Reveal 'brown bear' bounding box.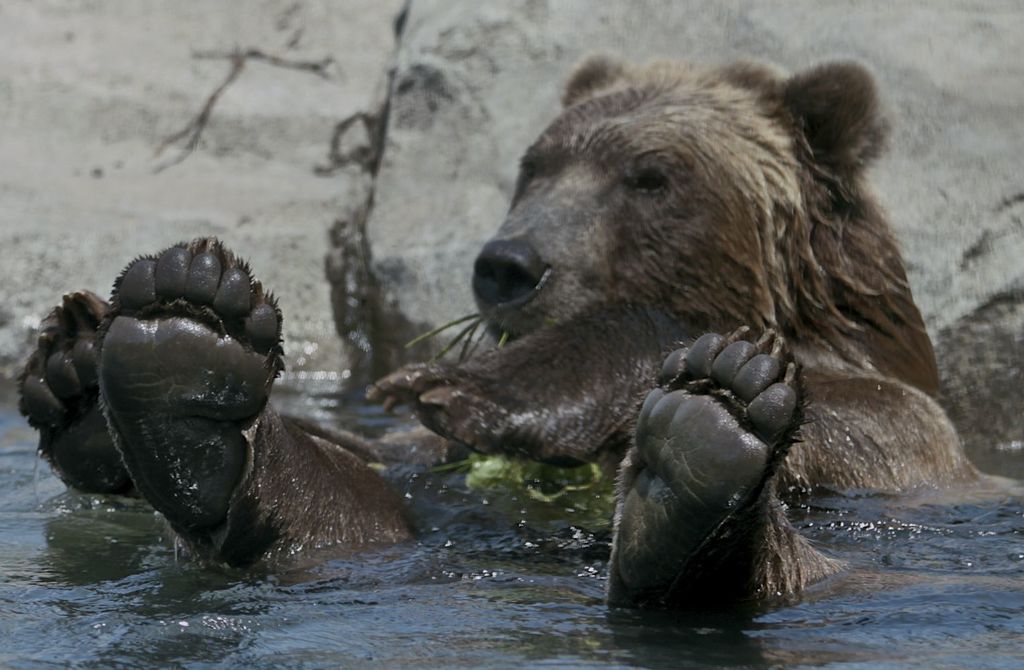
Revealed: crop(13, 46, 1023, 625).
